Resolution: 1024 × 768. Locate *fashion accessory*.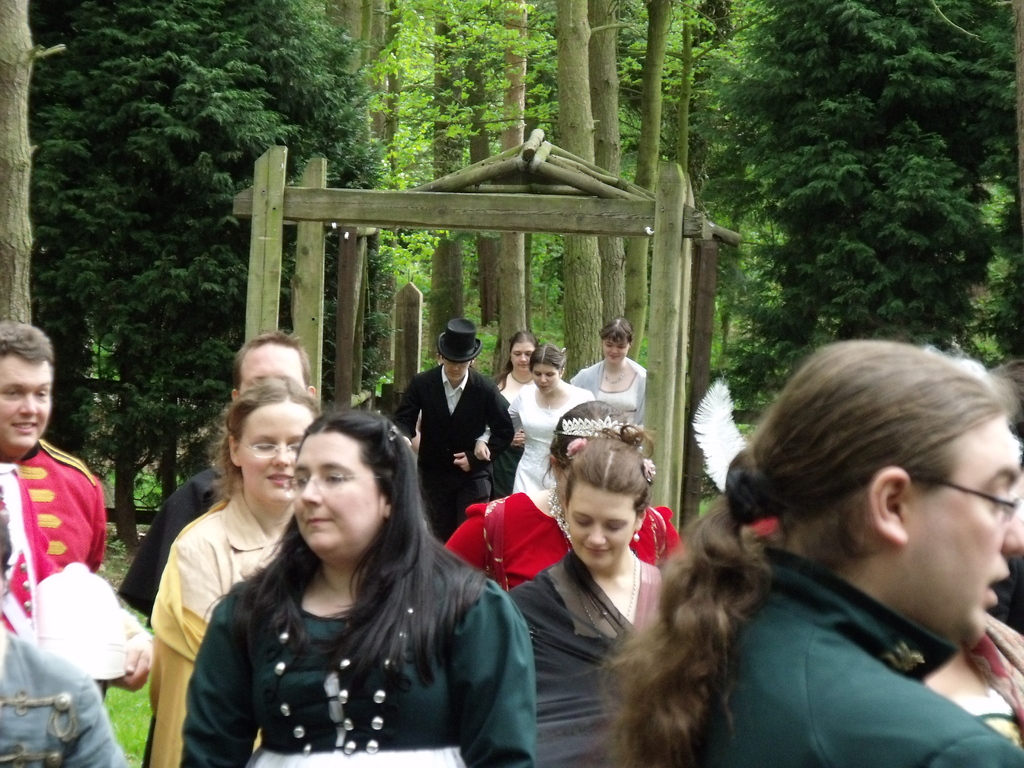
left=559, top=413, right=642, bottom=438.
